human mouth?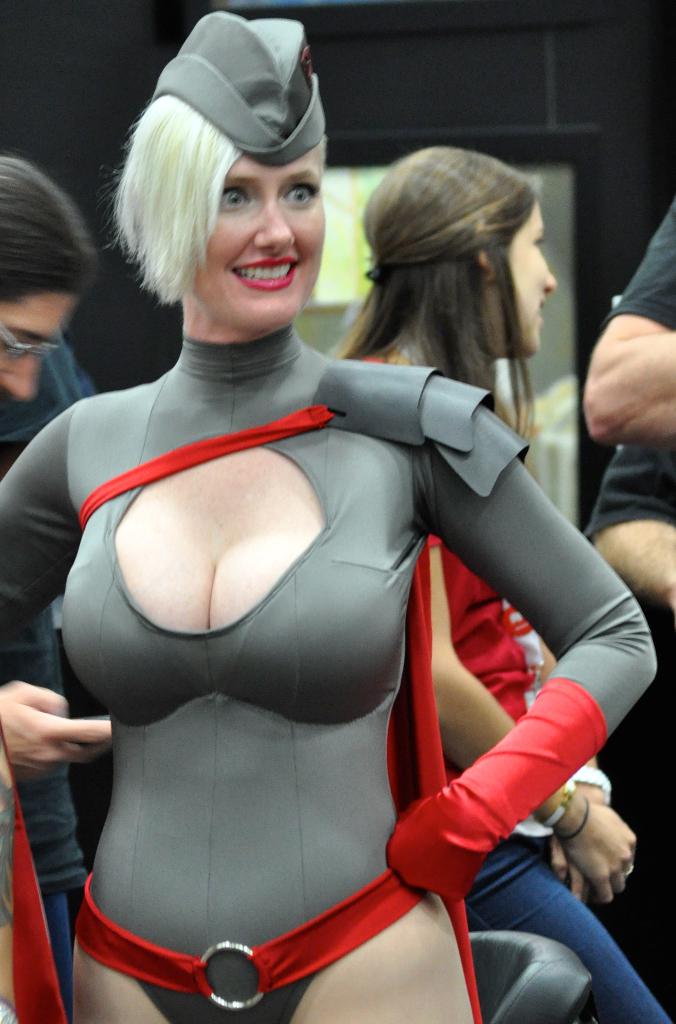
231,259,296,293
